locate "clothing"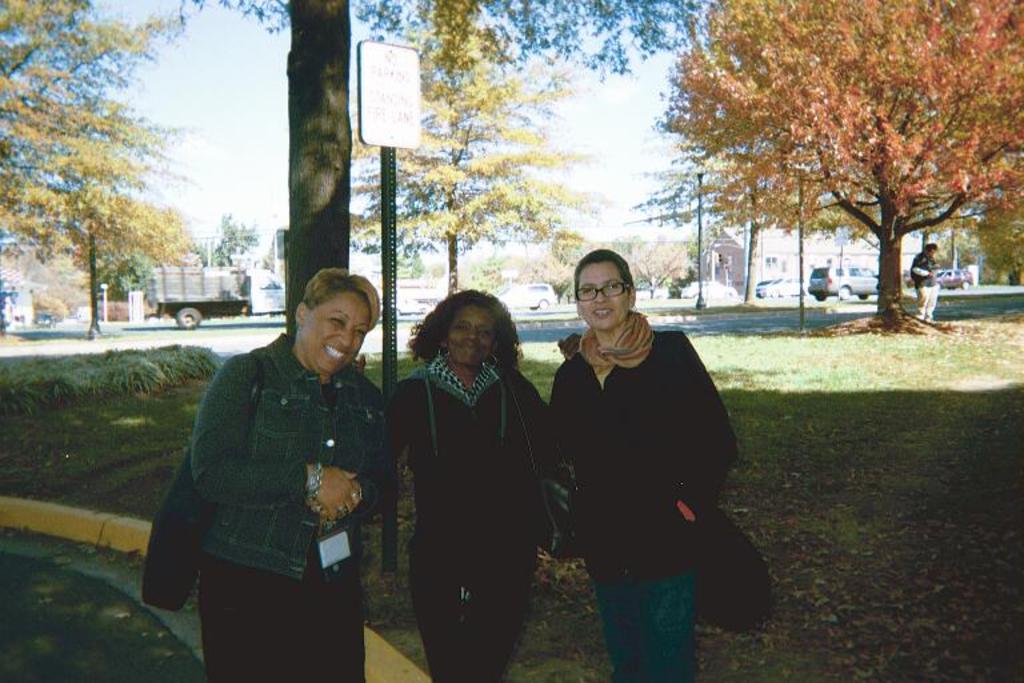
543, 301, 739, 682
